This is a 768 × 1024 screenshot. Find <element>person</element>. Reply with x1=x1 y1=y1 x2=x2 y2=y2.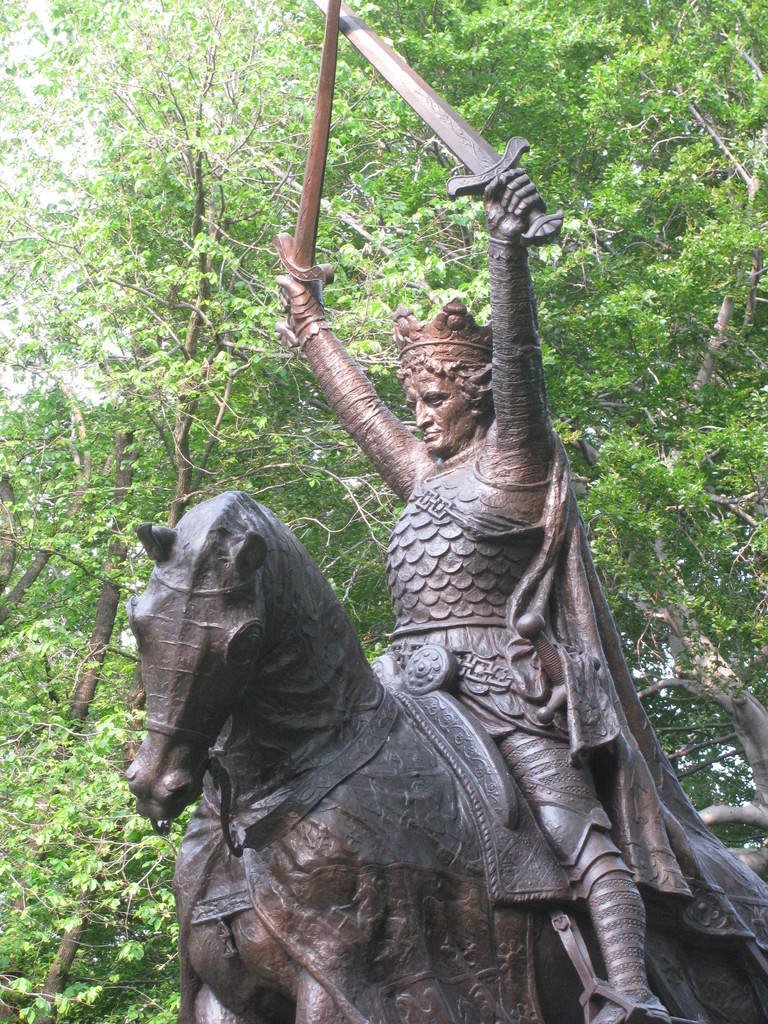
x1=273 y1=138 x2=671 y2=1023.
